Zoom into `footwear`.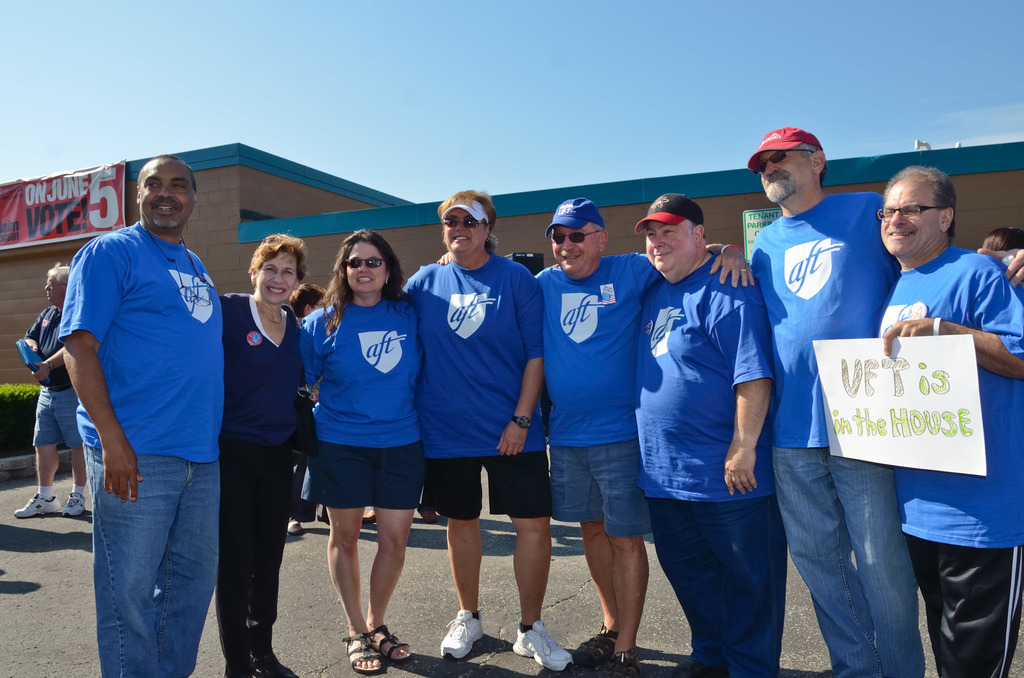
Zoom target: [12, 491, 61, 521].
